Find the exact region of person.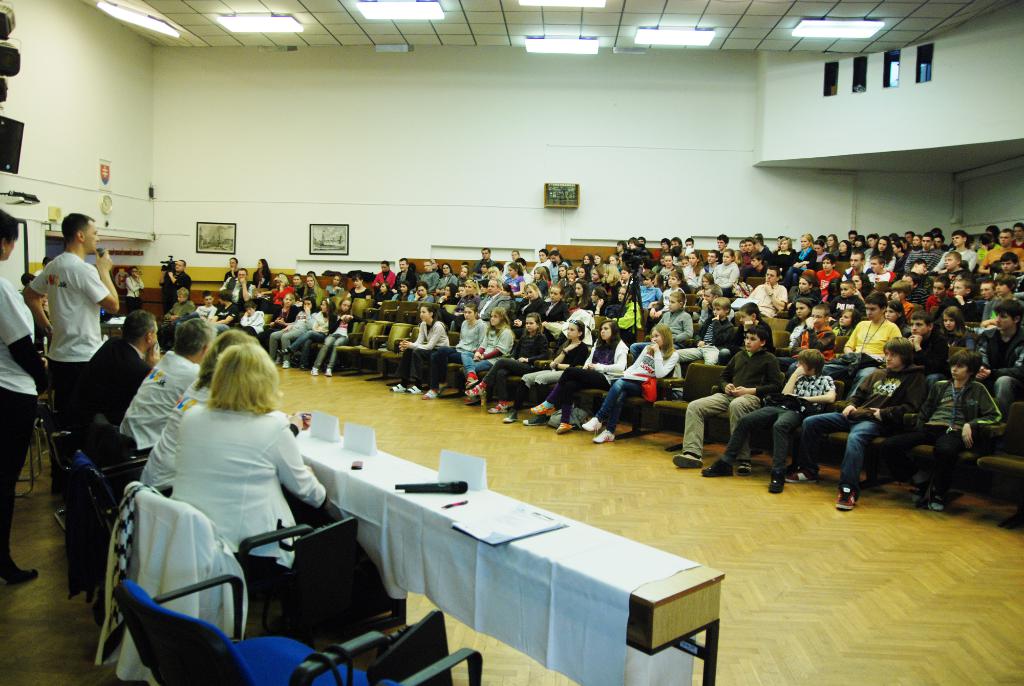
Exact region: {"left": 682, "top": 250, "right": 710, "bottom": 297}.
